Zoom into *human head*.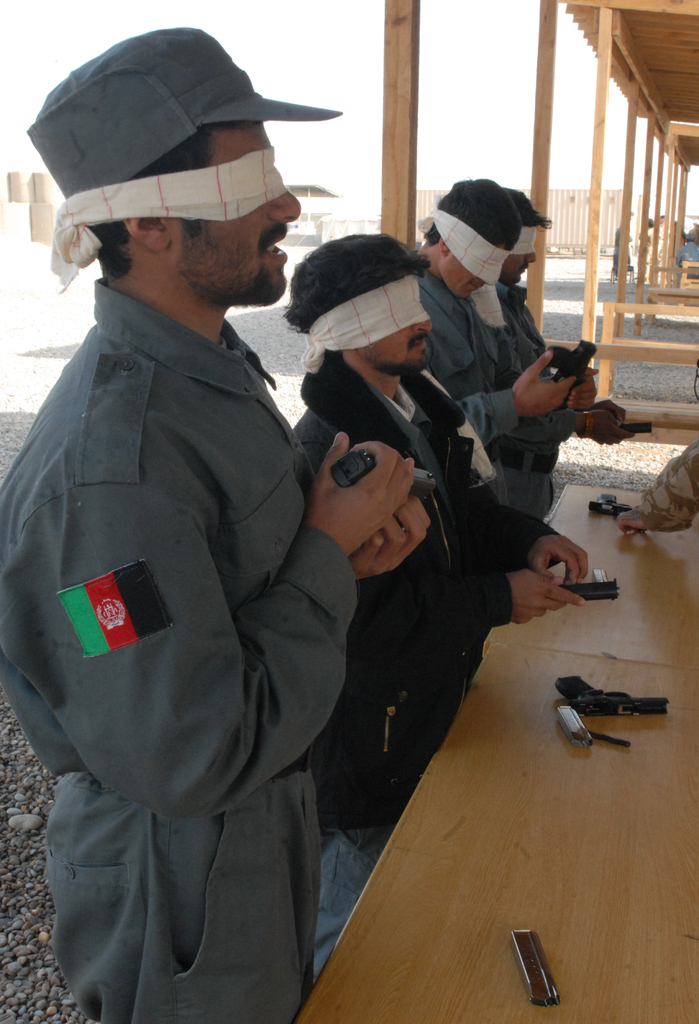
Zoom target: [left=277, top=227, right=450, bottom=372].
